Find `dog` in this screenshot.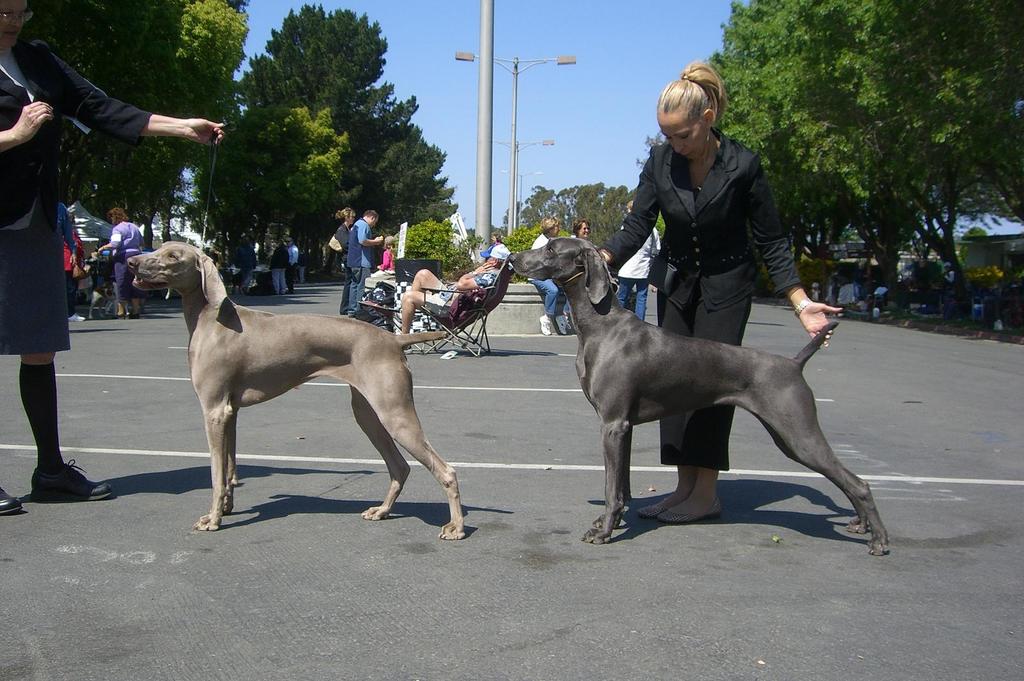
The bounding box for `dog` is bbox(497, 233, 893, 556).
